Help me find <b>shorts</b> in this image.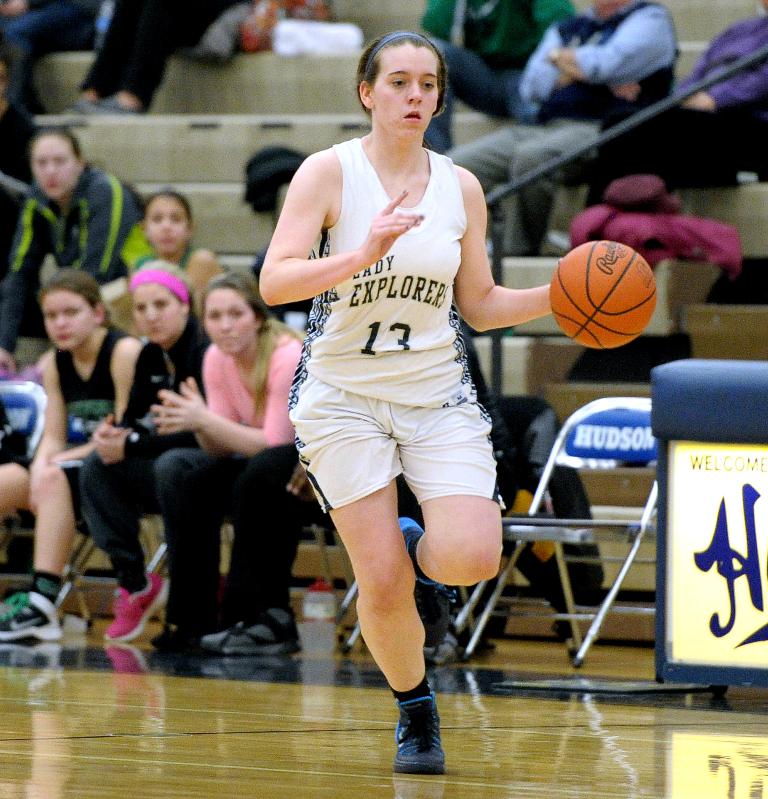
Found it: 307, 386, 515, 506.
